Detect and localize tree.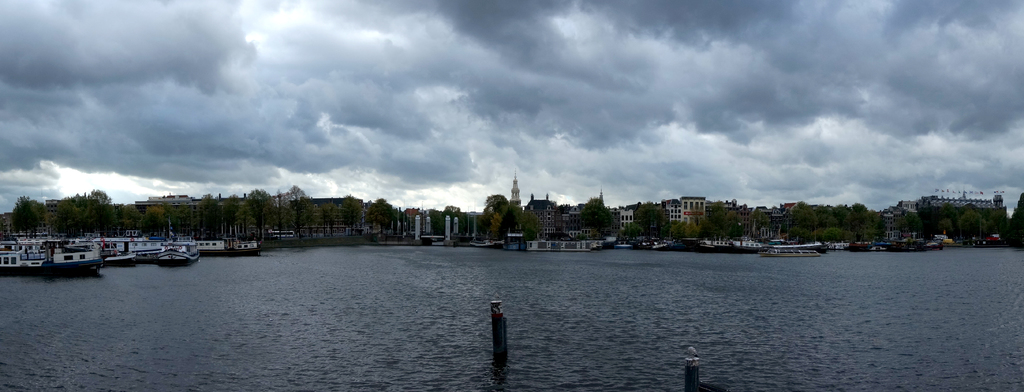
Localized at box=[245, 185, 276, 236].
